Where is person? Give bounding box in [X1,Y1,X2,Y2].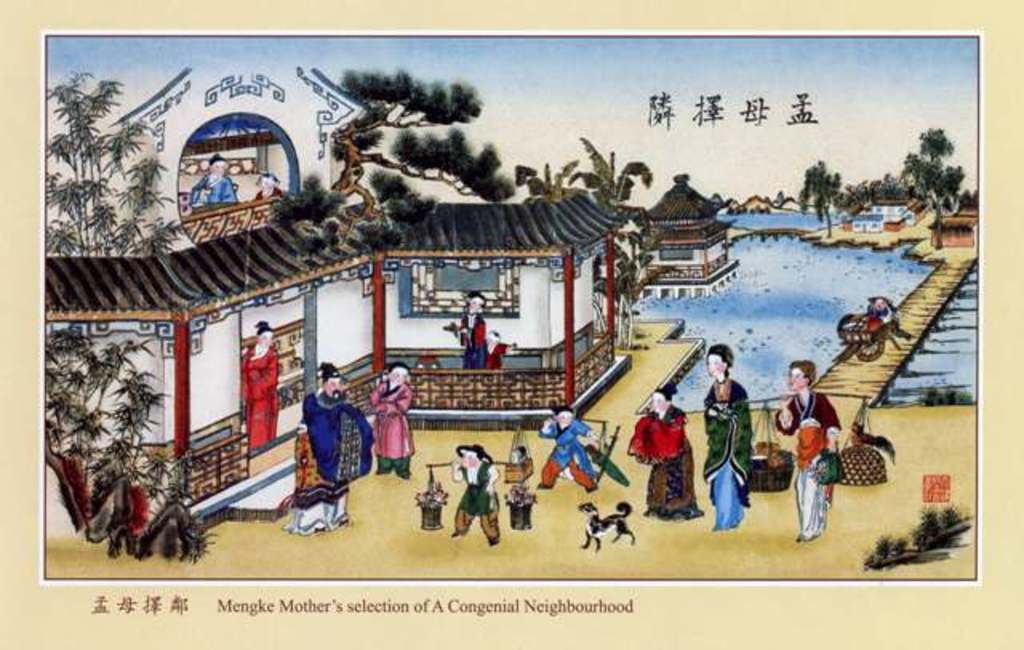
[480,328,512,368].
